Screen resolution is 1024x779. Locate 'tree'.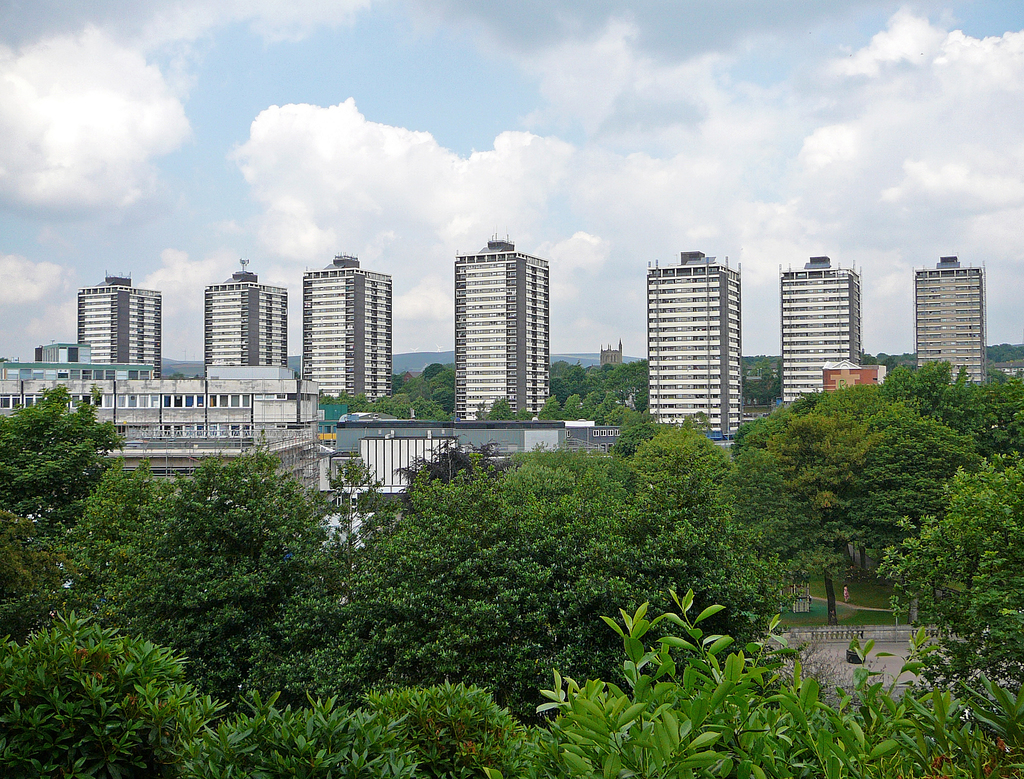
[735, 406, 885, 635].
